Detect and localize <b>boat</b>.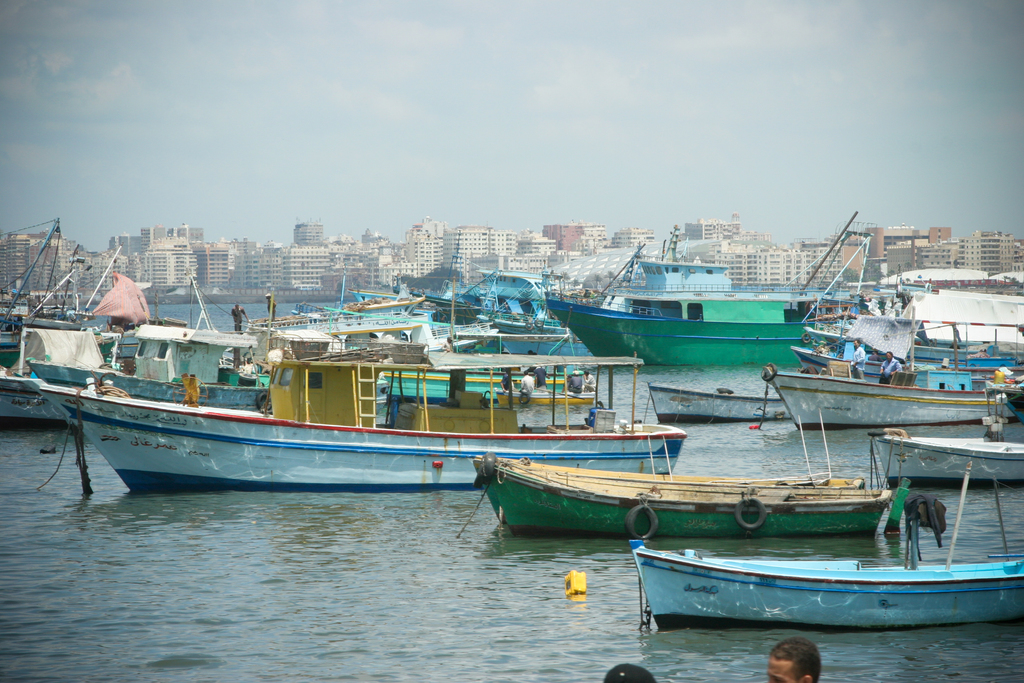
Localized at bbox=(628, 462, 1023, 634).
